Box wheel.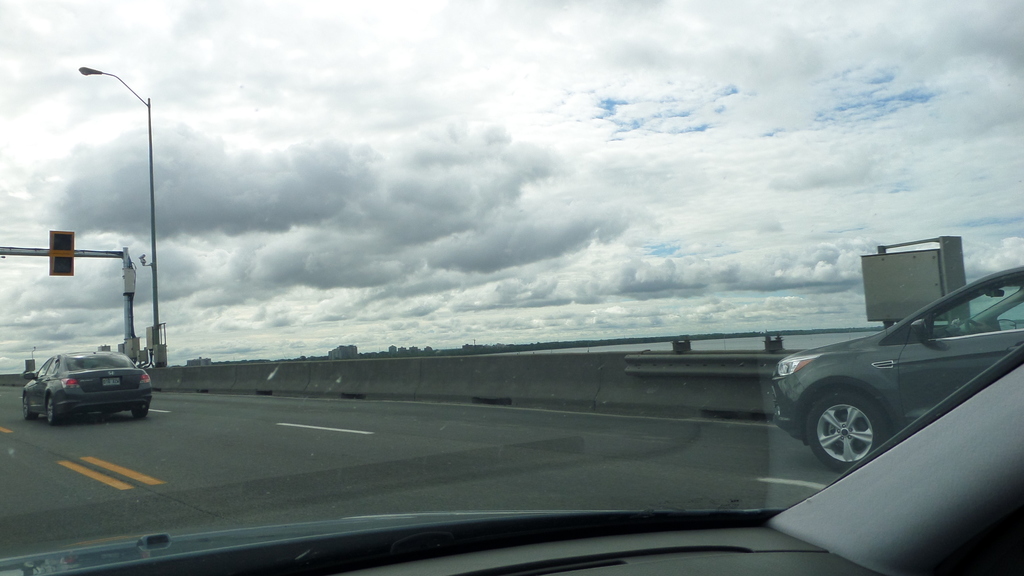
<bbox>799, 372, 896, 471</bbox>.
